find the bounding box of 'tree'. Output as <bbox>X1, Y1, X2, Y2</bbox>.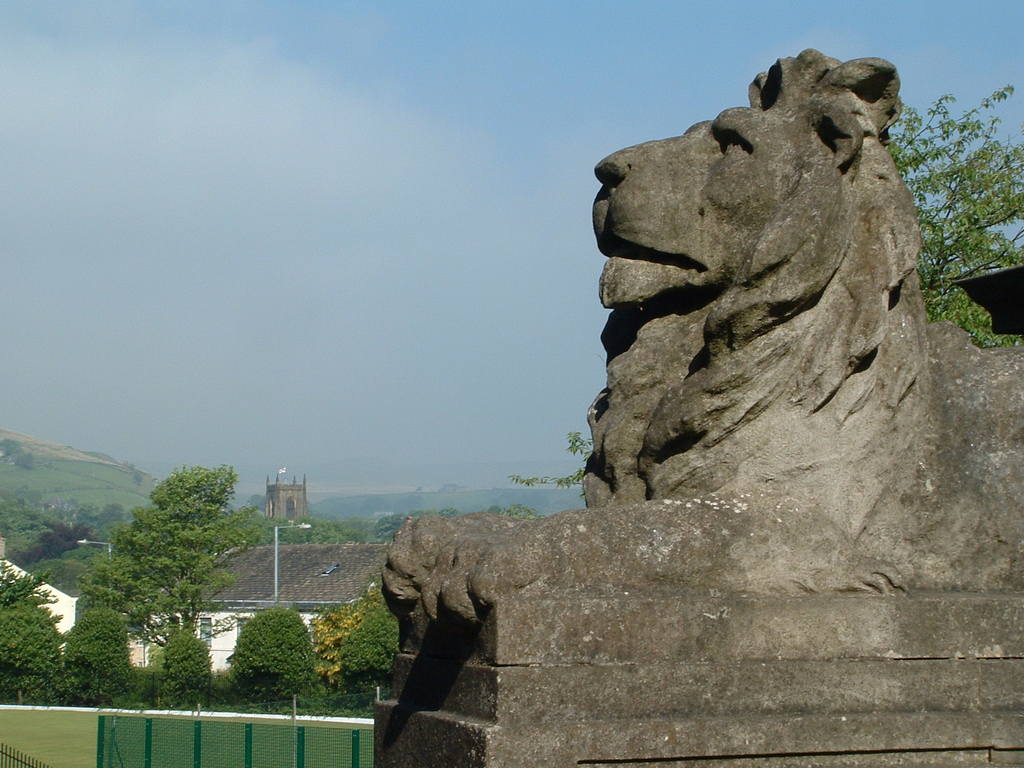
<bbox>62, 607, 138, 709</bbox>.
